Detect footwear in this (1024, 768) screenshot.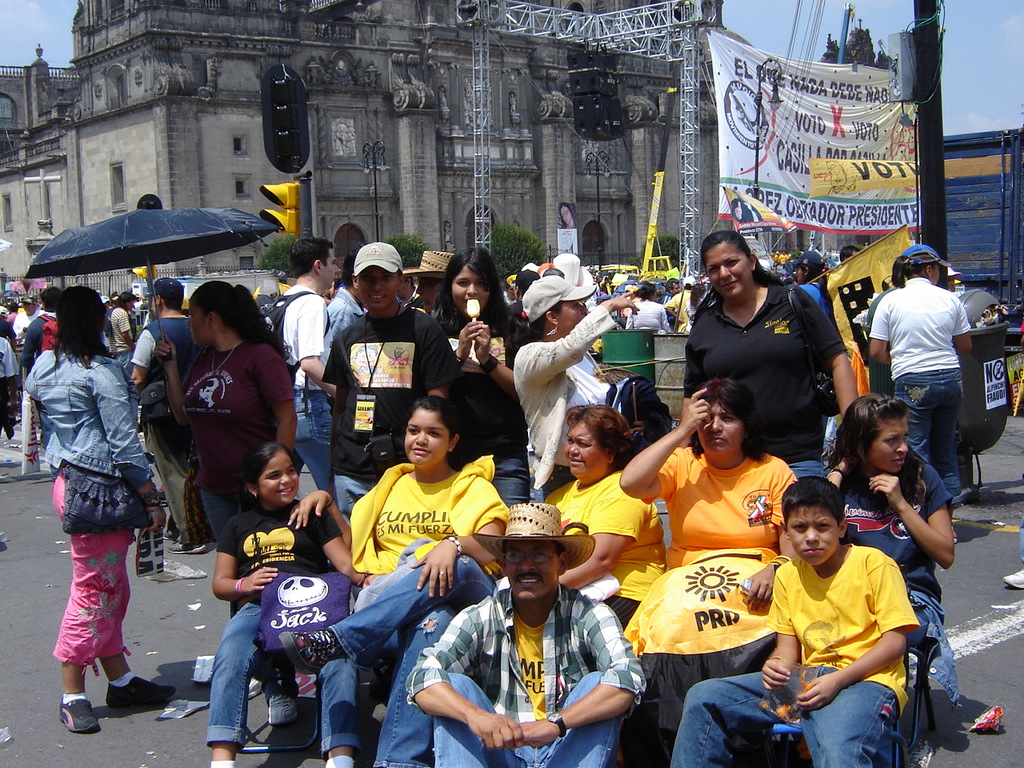
Detection: l=952, t=488, r=972, b=506.
